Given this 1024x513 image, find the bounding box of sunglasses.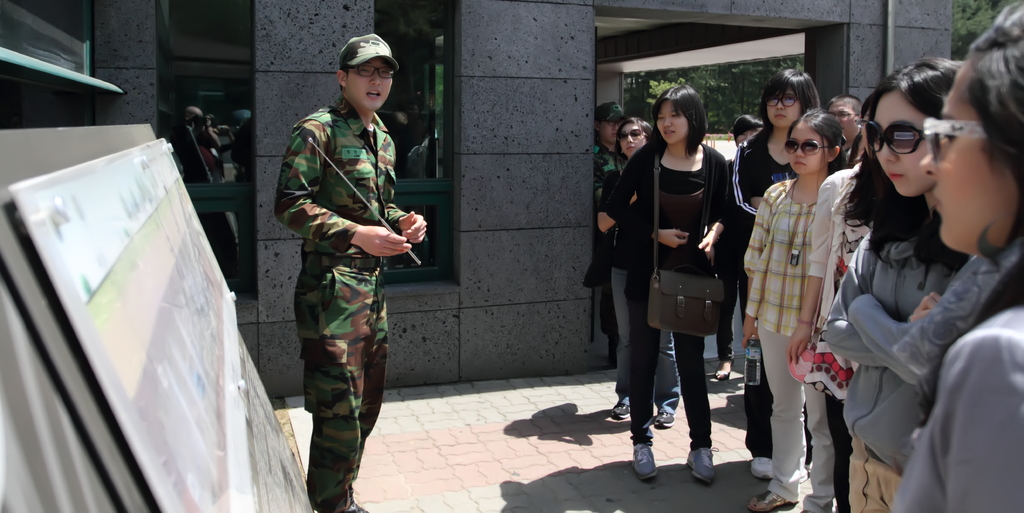
(864, 118, 926, 155).
